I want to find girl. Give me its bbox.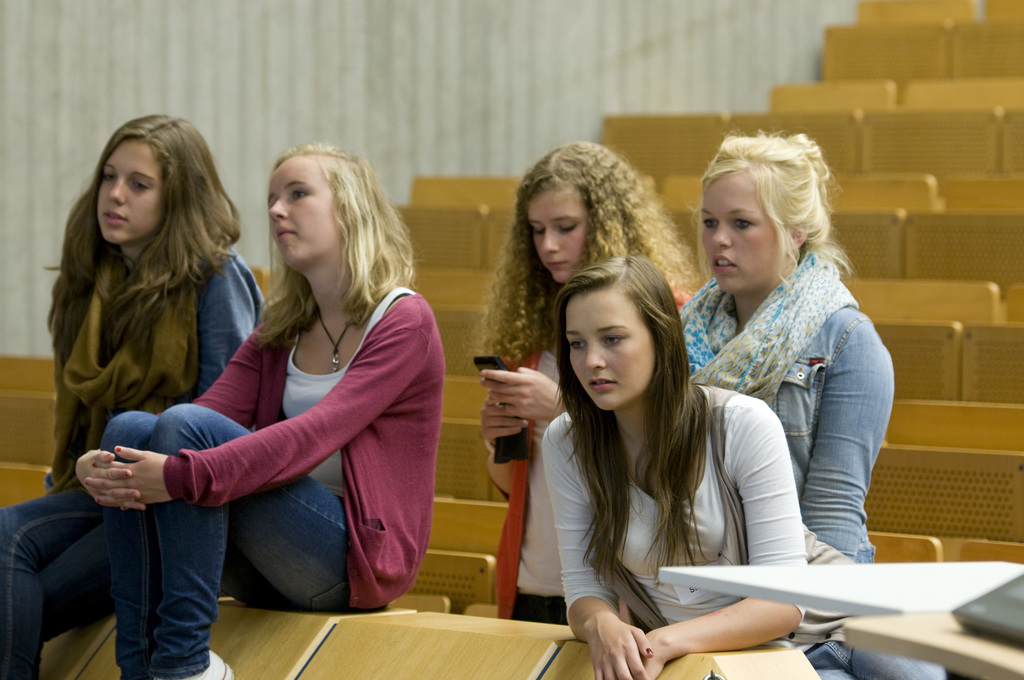
Rect(545, 260, 950, 679).
